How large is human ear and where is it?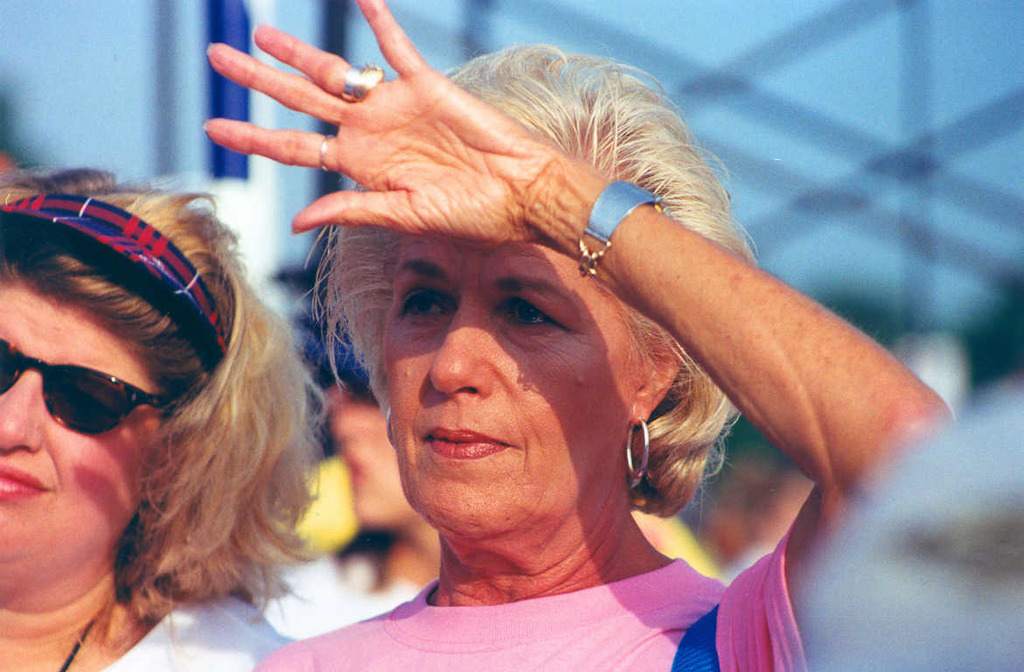
Bounding box: bbox=(626, 339, 685, 423).
